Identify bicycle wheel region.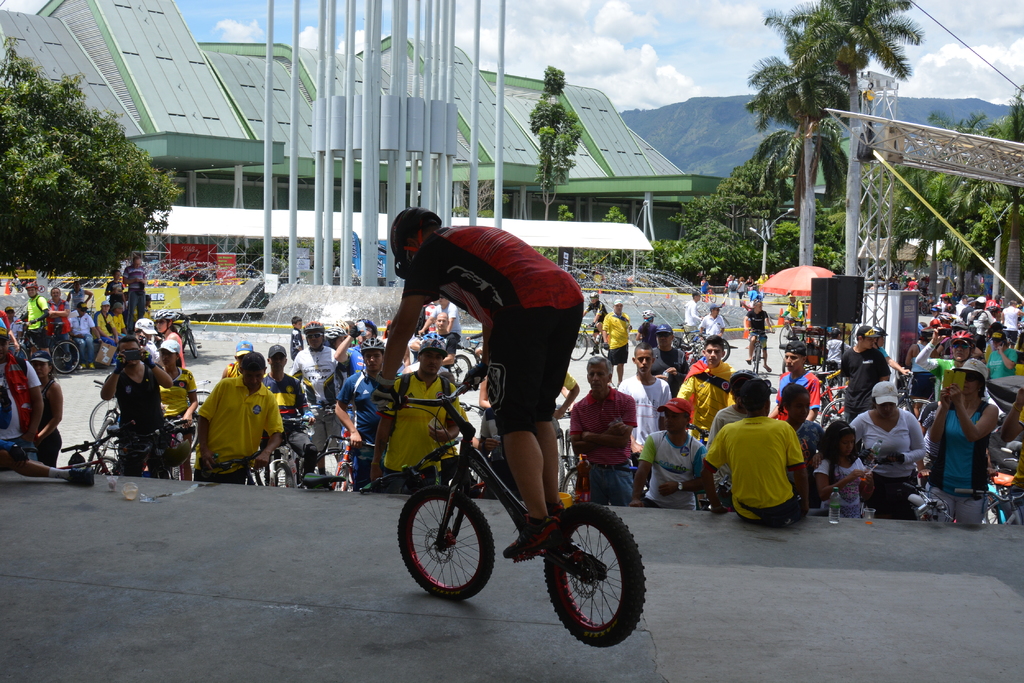
Region: box=[405, 486, 500, 611].
